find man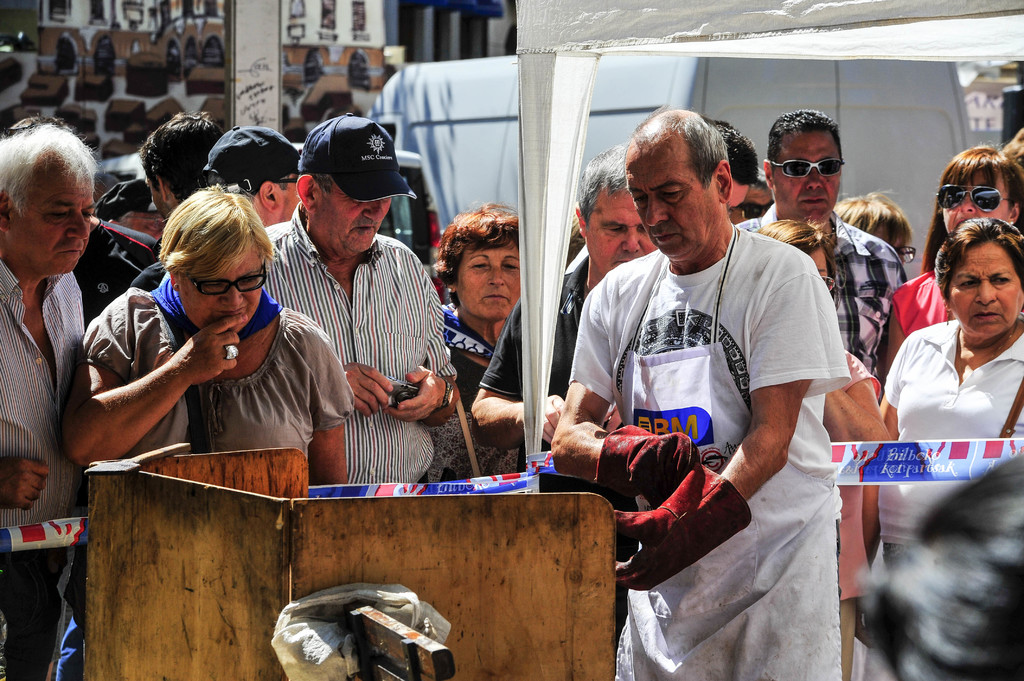
bbox=(260, 115, 463, 483)
